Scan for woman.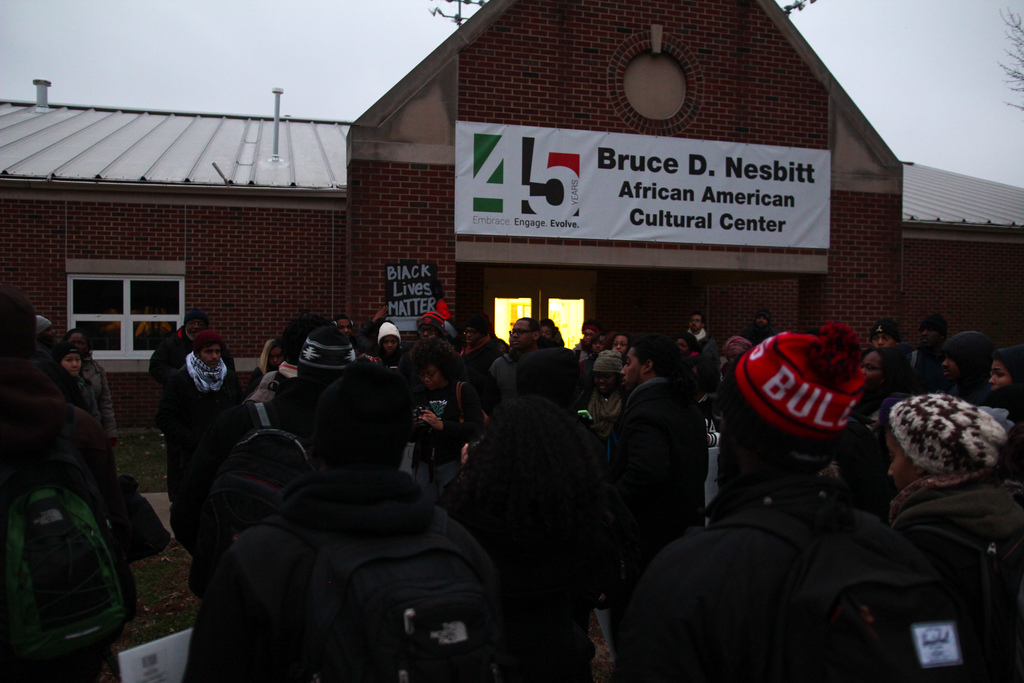
Scan result: [355,316,415,372].
